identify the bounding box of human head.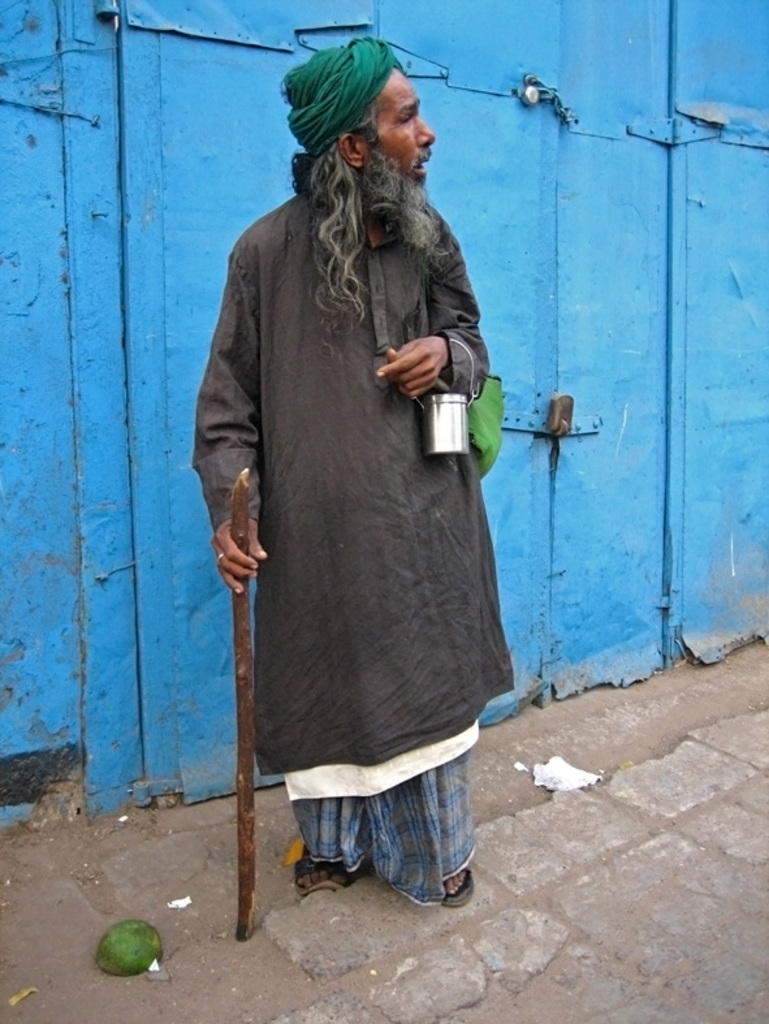
select_region(259, 26, 449, 180).
